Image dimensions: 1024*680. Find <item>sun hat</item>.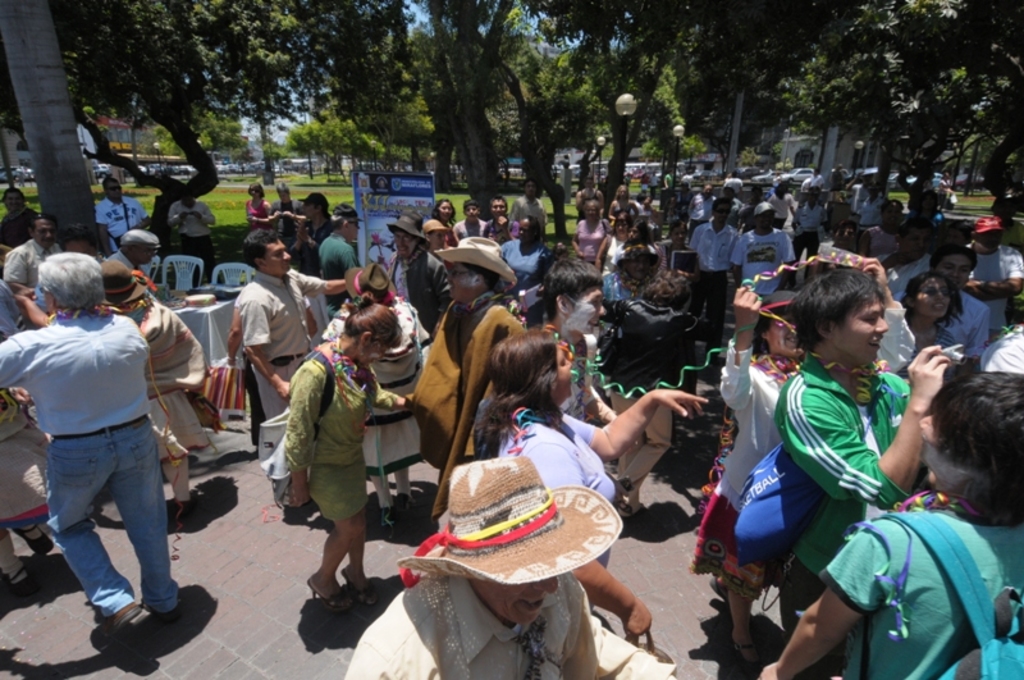
<bbox>750, 287, 799, 318</bbox>.
